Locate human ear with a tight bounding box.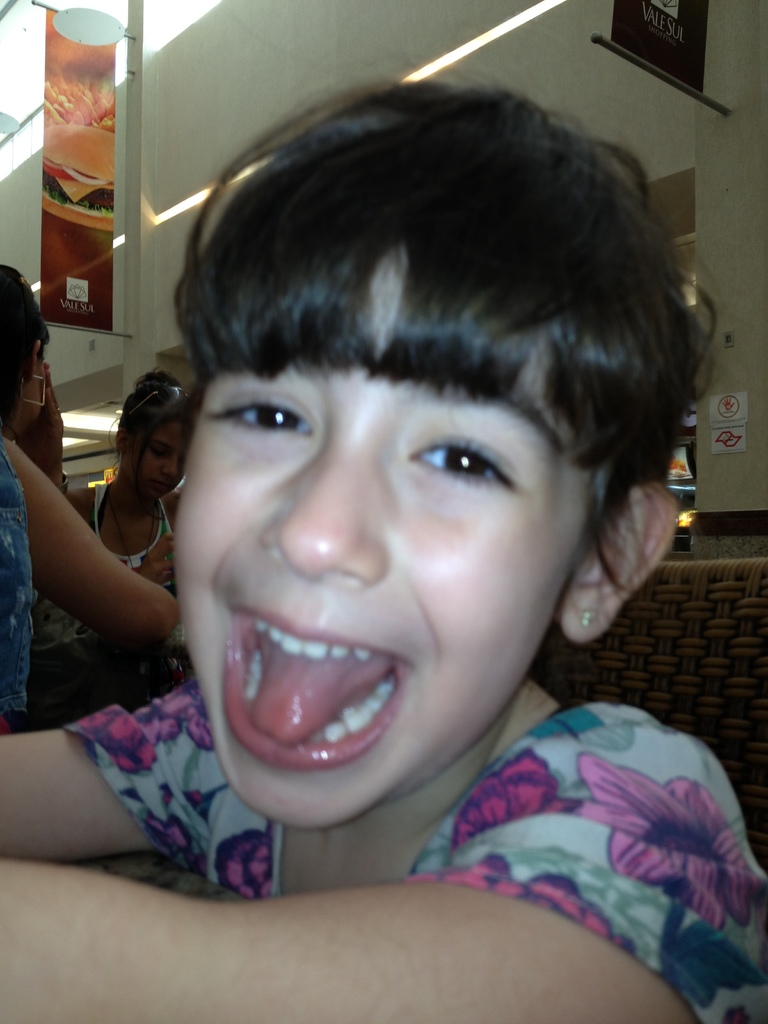
box(561, 485, 676, 642).
